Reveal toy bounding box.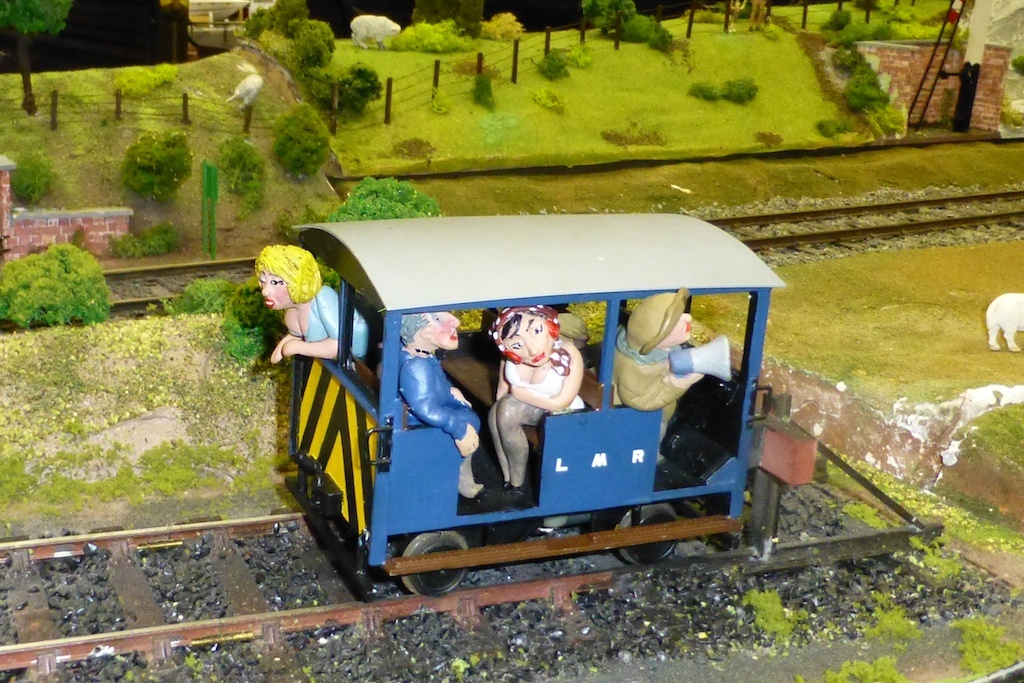
Revealed: left=609, top=287, right=730, bottom=484.
